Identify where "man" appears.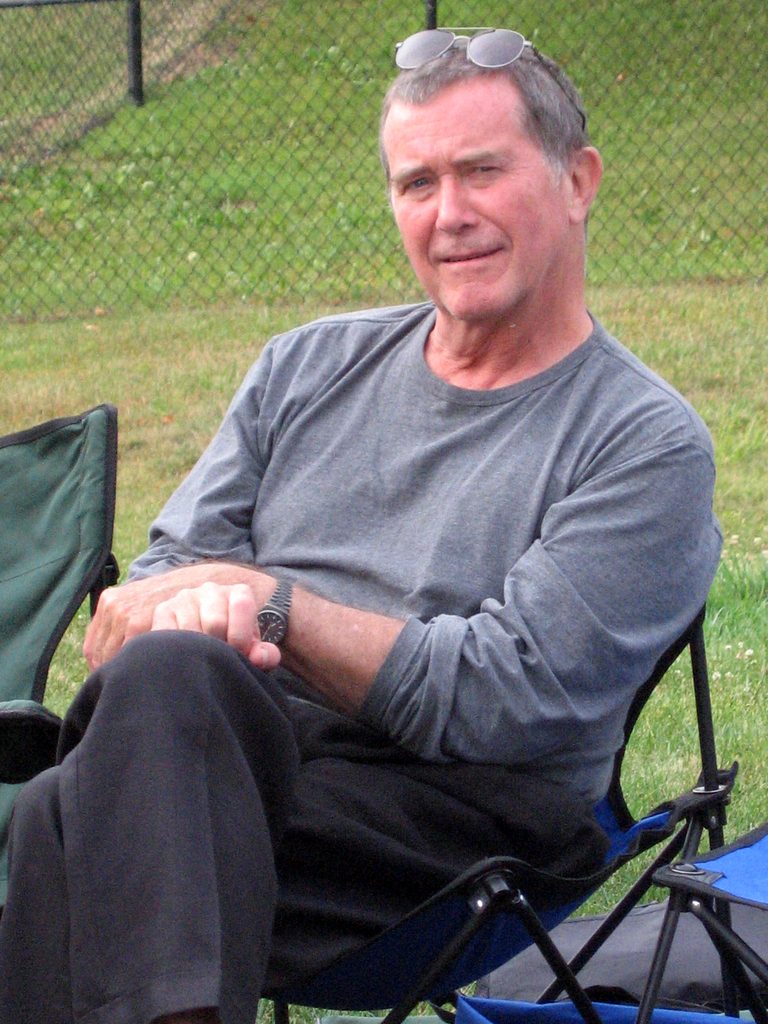
Appears at detection(105, 0, 713, 1023).
